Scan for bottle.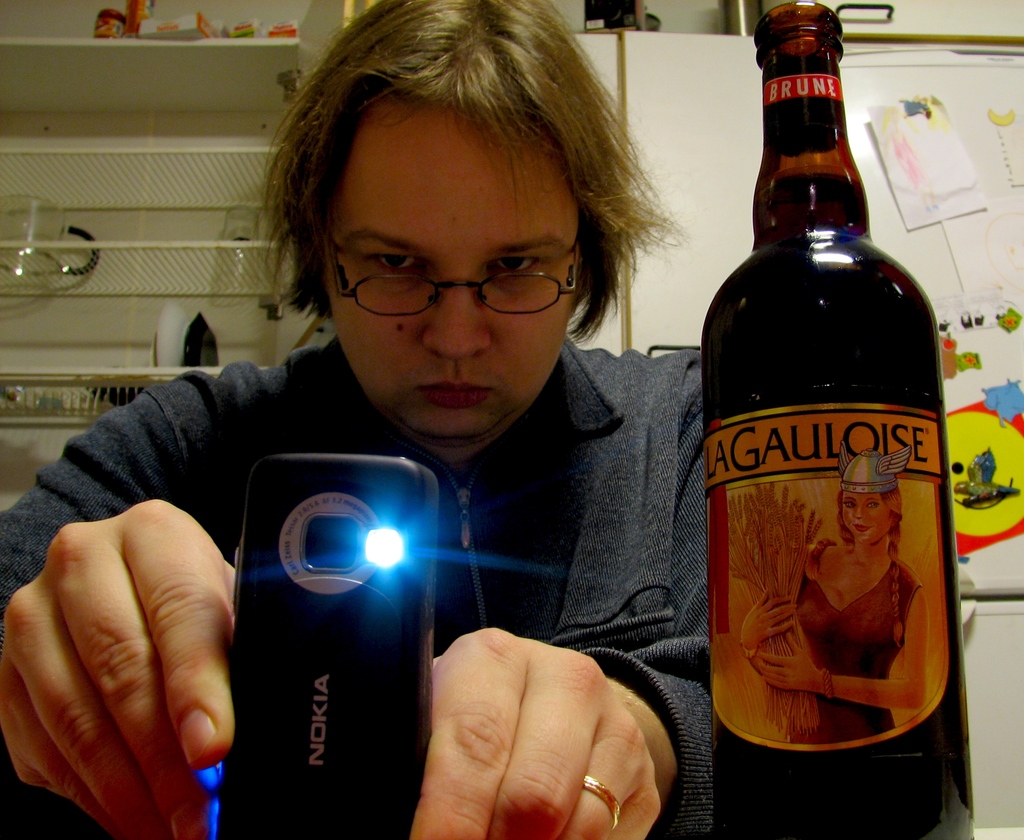
Scan result: x1=691, y1=16, x2=954, y2=819.
